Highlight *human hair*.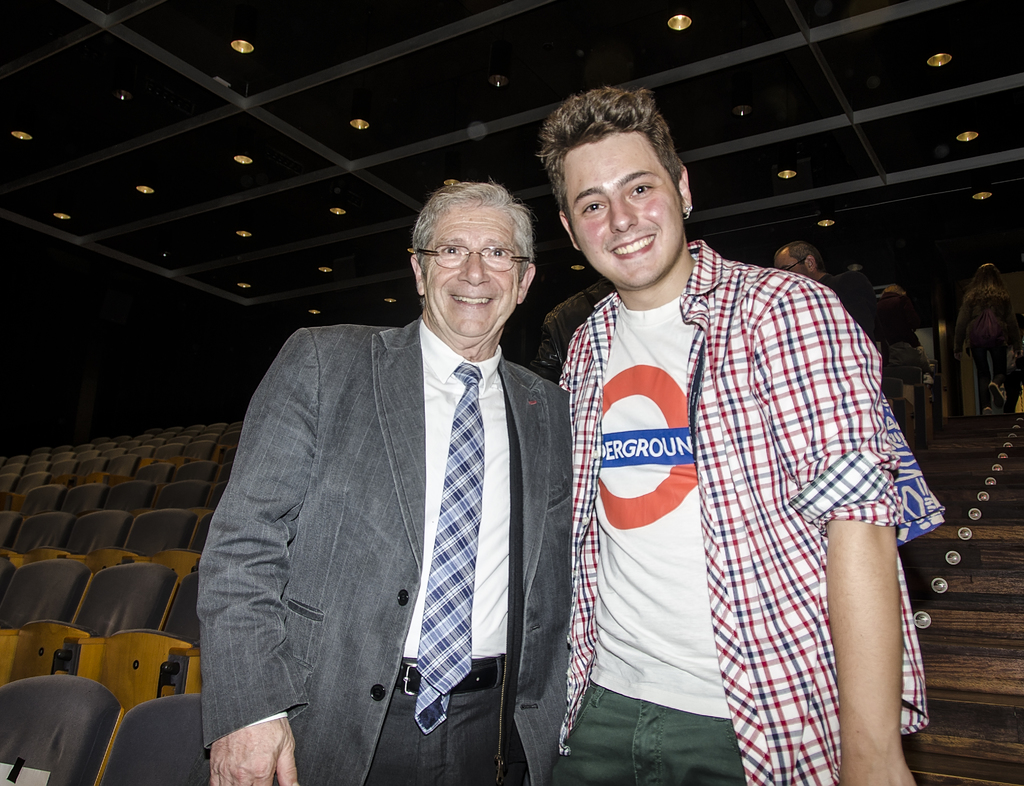
Highlighted region: (left=410, top=172, right=536, bottom=286).
